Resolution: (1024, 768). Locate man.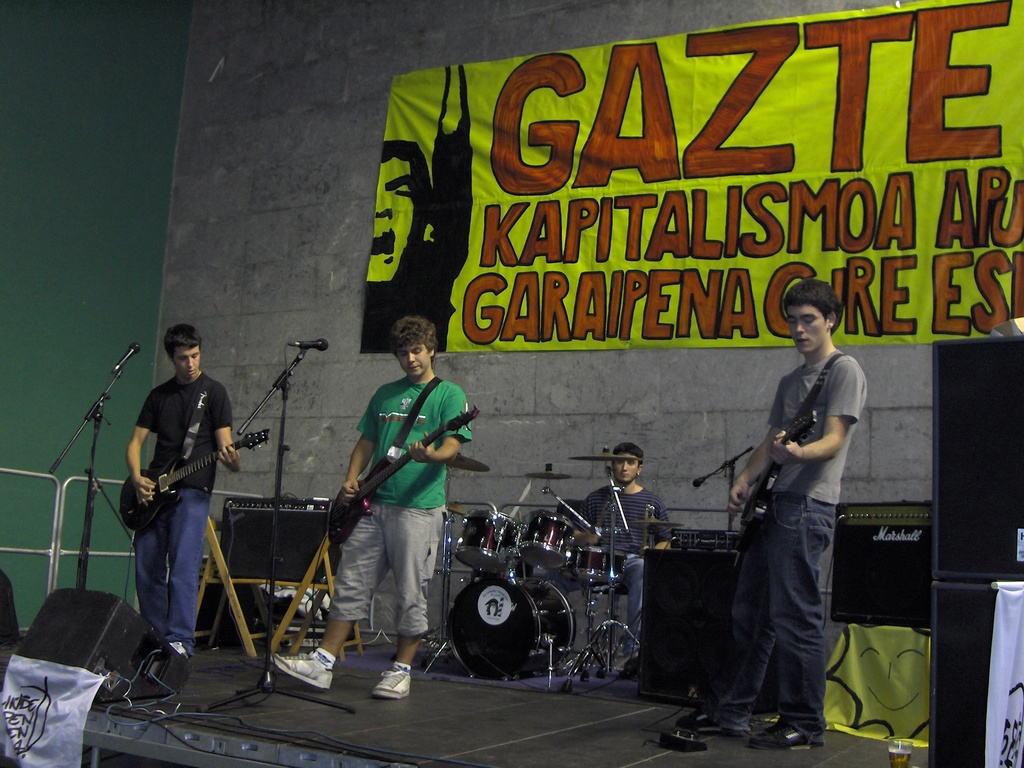
bbox=[123, 317, 244, 659].
